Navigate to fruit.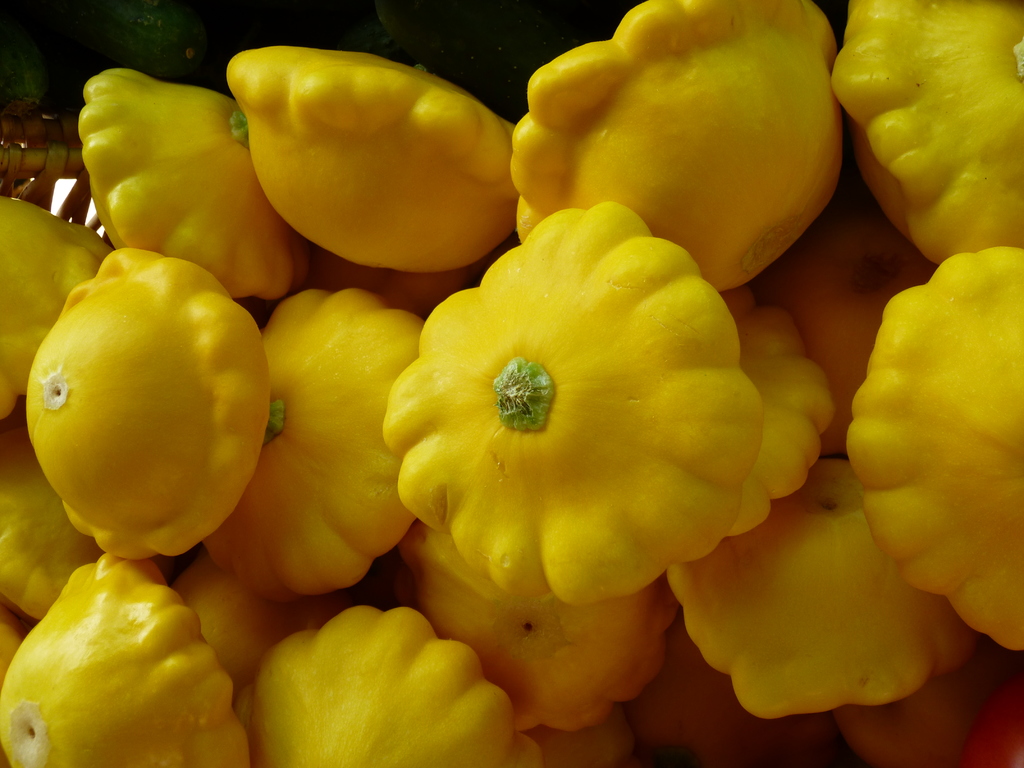
Navigation target: detection(531, 3, 845, 295).
